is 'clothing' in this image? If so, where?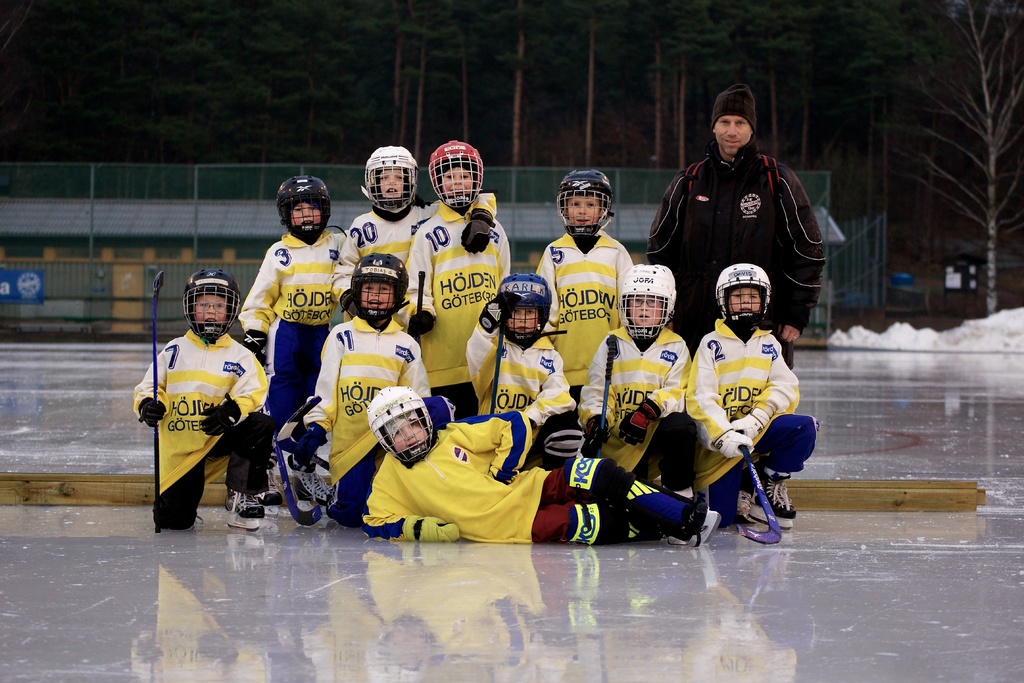
Yes, at <box>646,136,830,368</box>.
